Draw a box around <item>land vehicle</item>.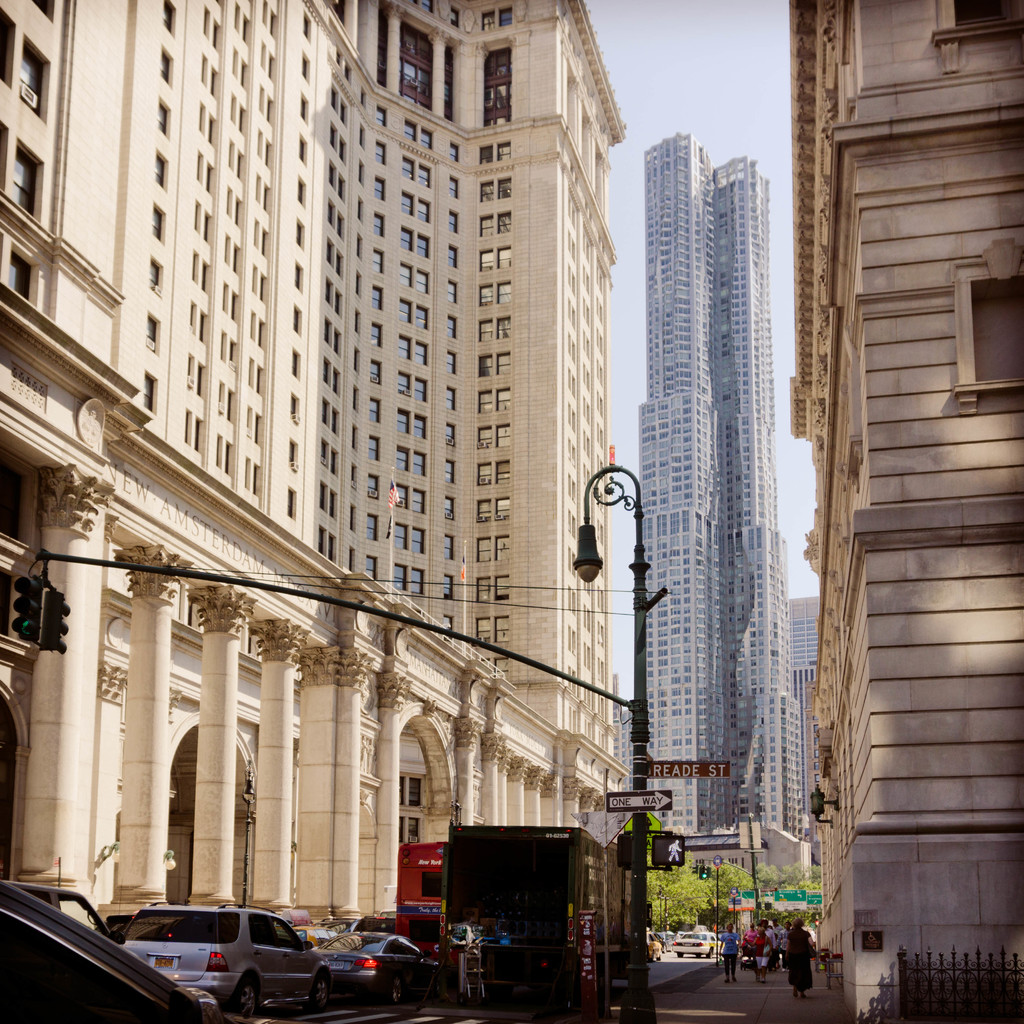
{"left": 648, "top": 931, "right": 659, "bottom": 957}.
